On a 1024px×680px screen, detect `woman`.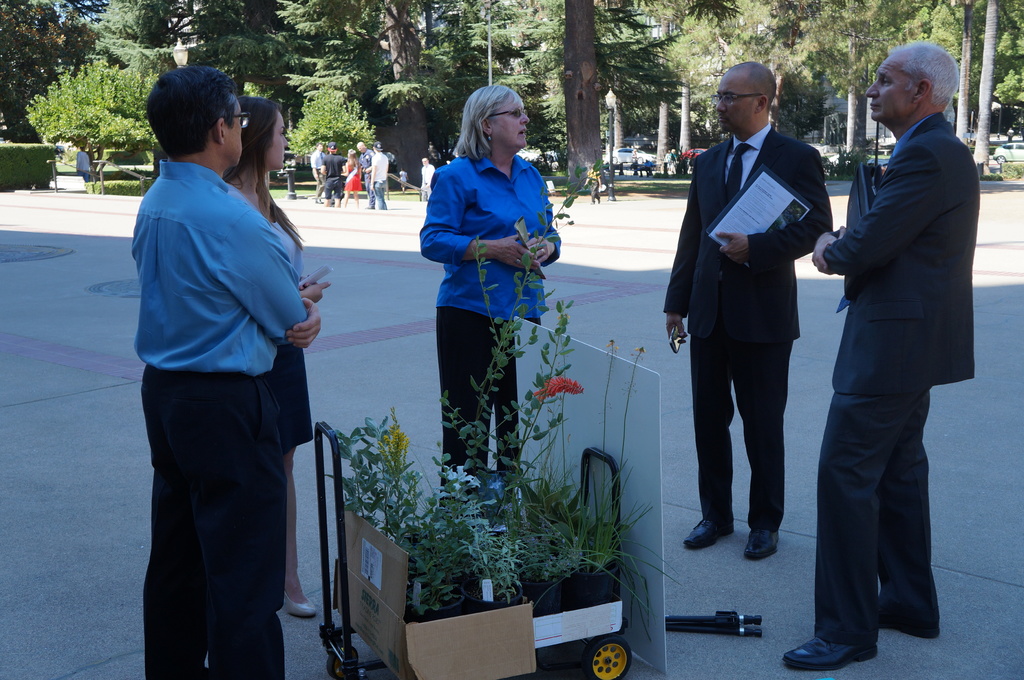
<bbox>340, 149, 362, 203</bbox>.
